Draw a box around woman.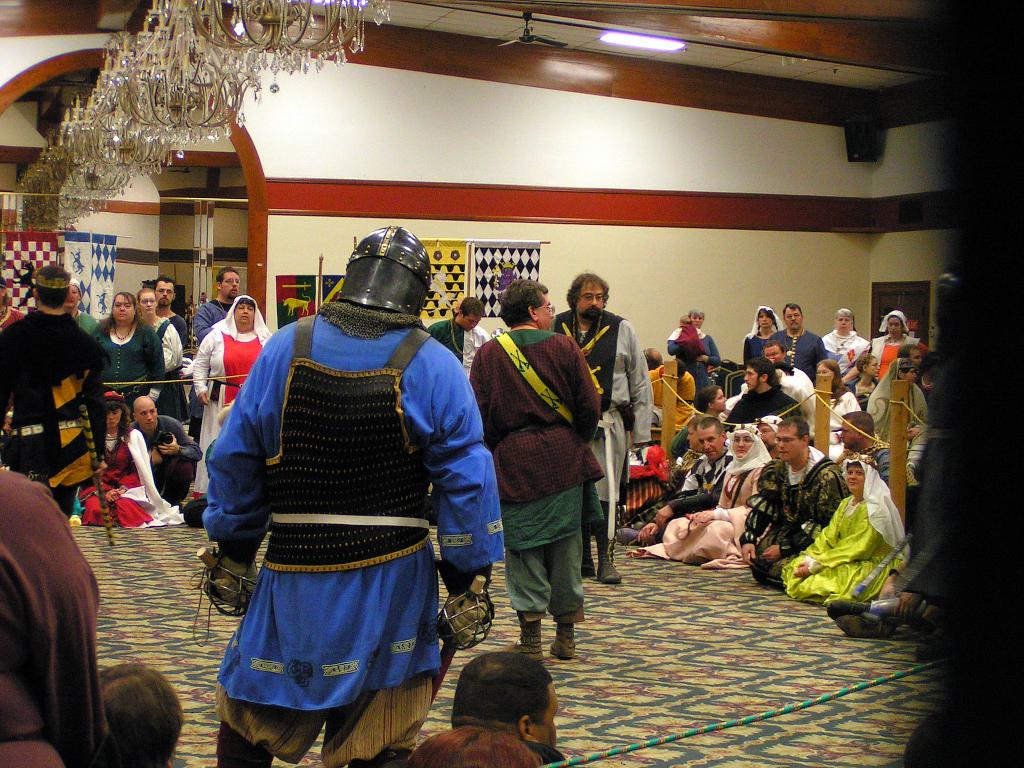
BBox(874, 312, 911, 380).
